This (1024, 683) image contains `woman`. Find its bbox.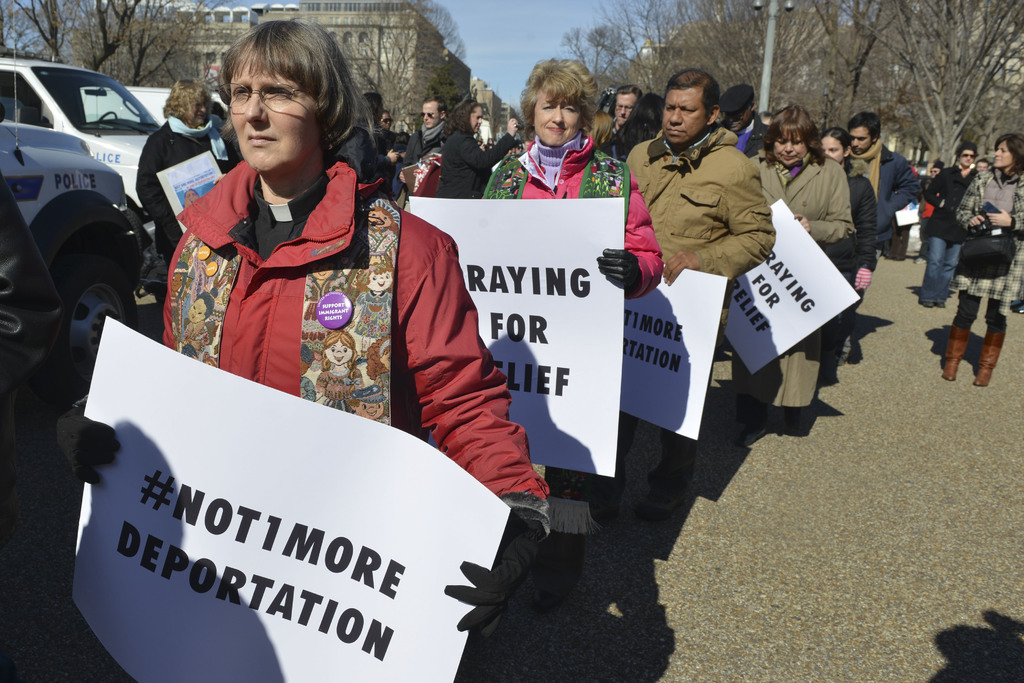
l=589, t=110, r=621, b=163.
